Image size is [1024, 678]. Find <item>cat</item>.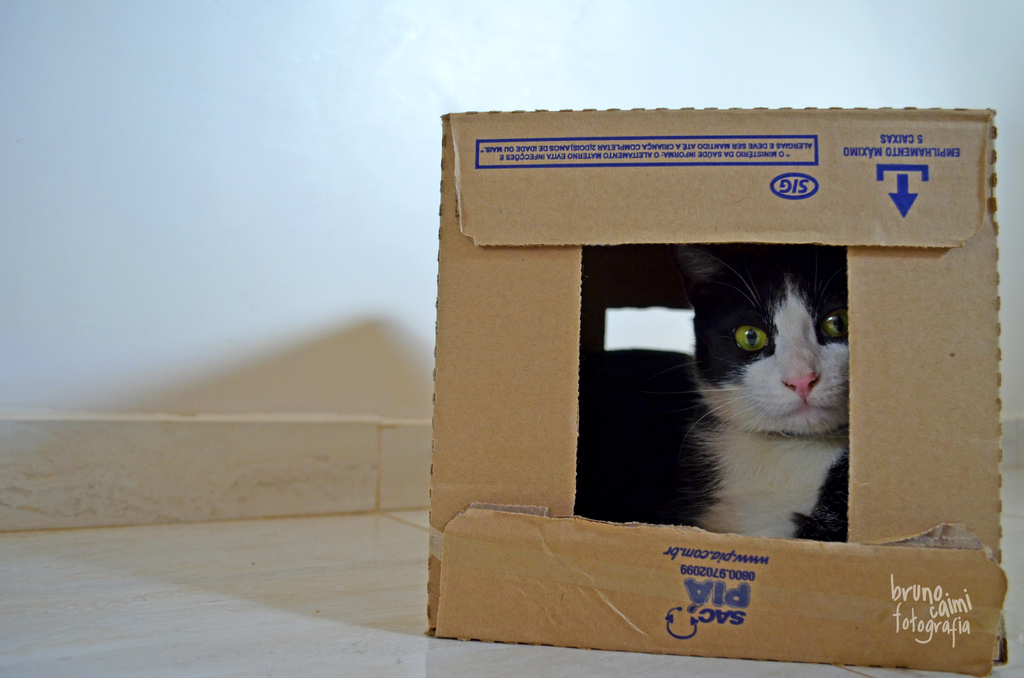
box(666, 244, 850, 538).
